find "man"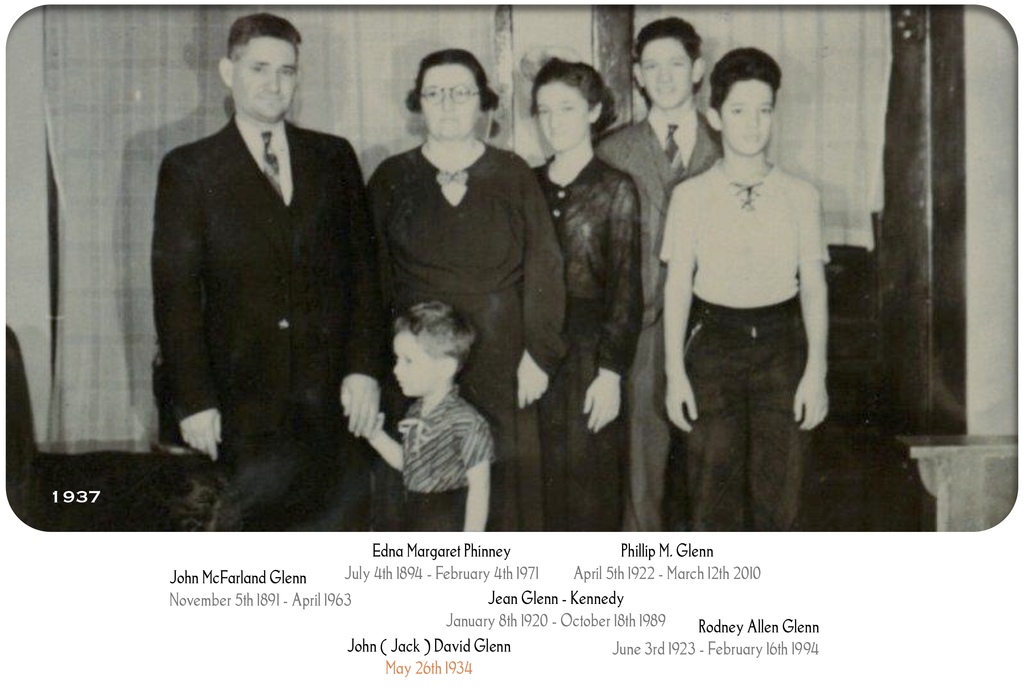
BBox(122, 19, 378, 518)
